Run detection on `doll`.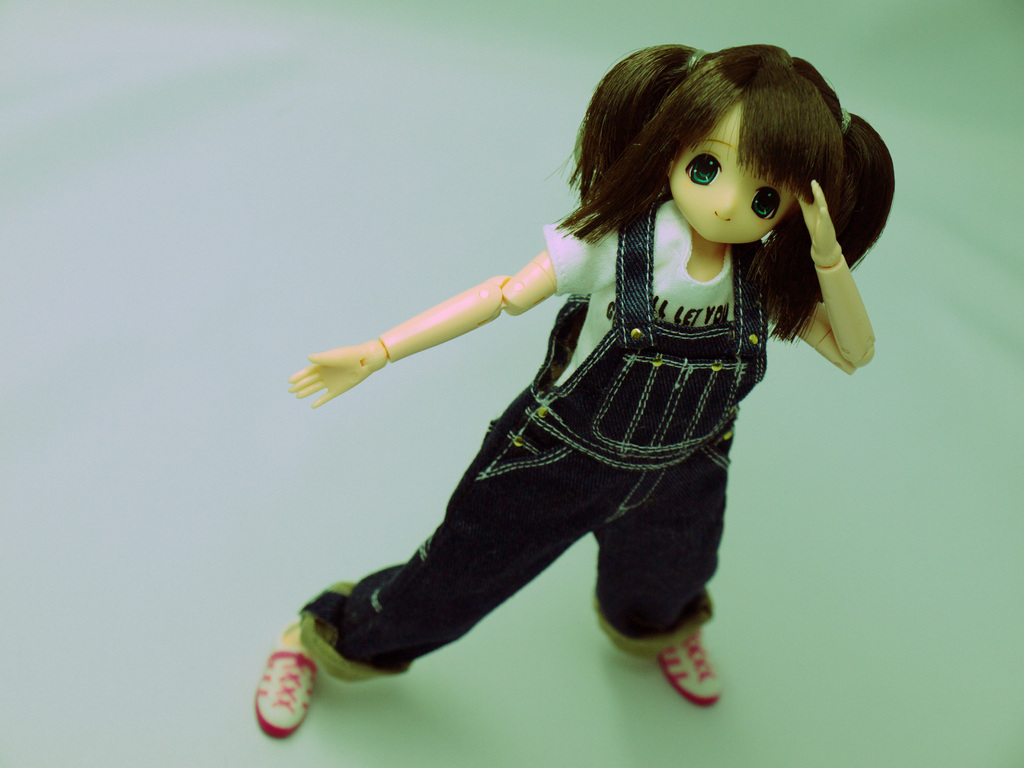
Result: 278 69 900 708.
